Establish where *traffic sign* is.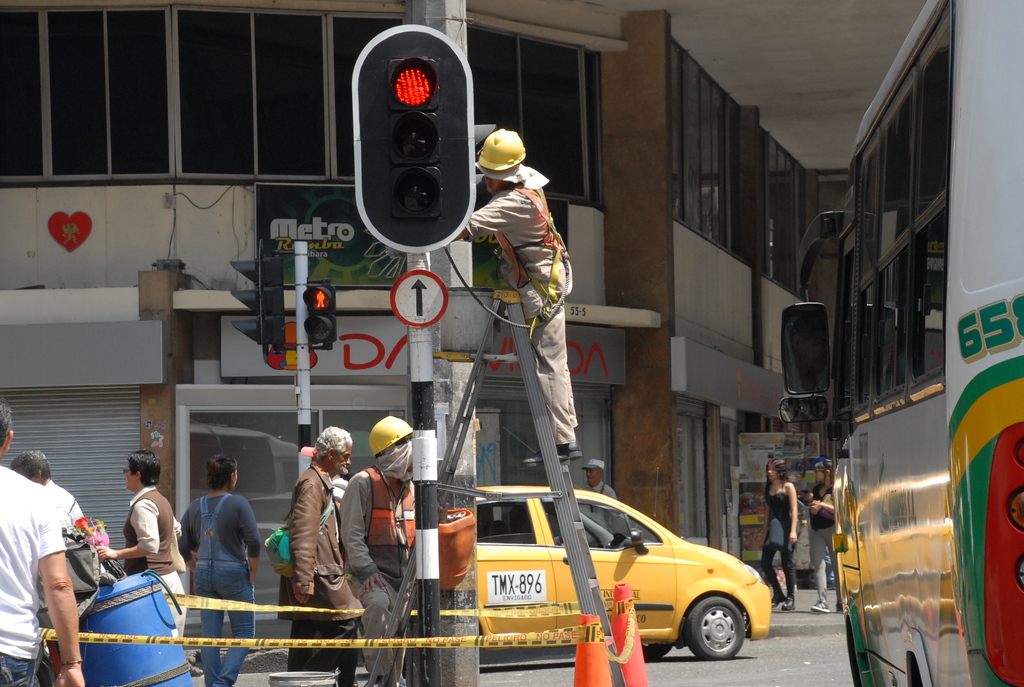
Established at region(390, 269, 449, 331).
